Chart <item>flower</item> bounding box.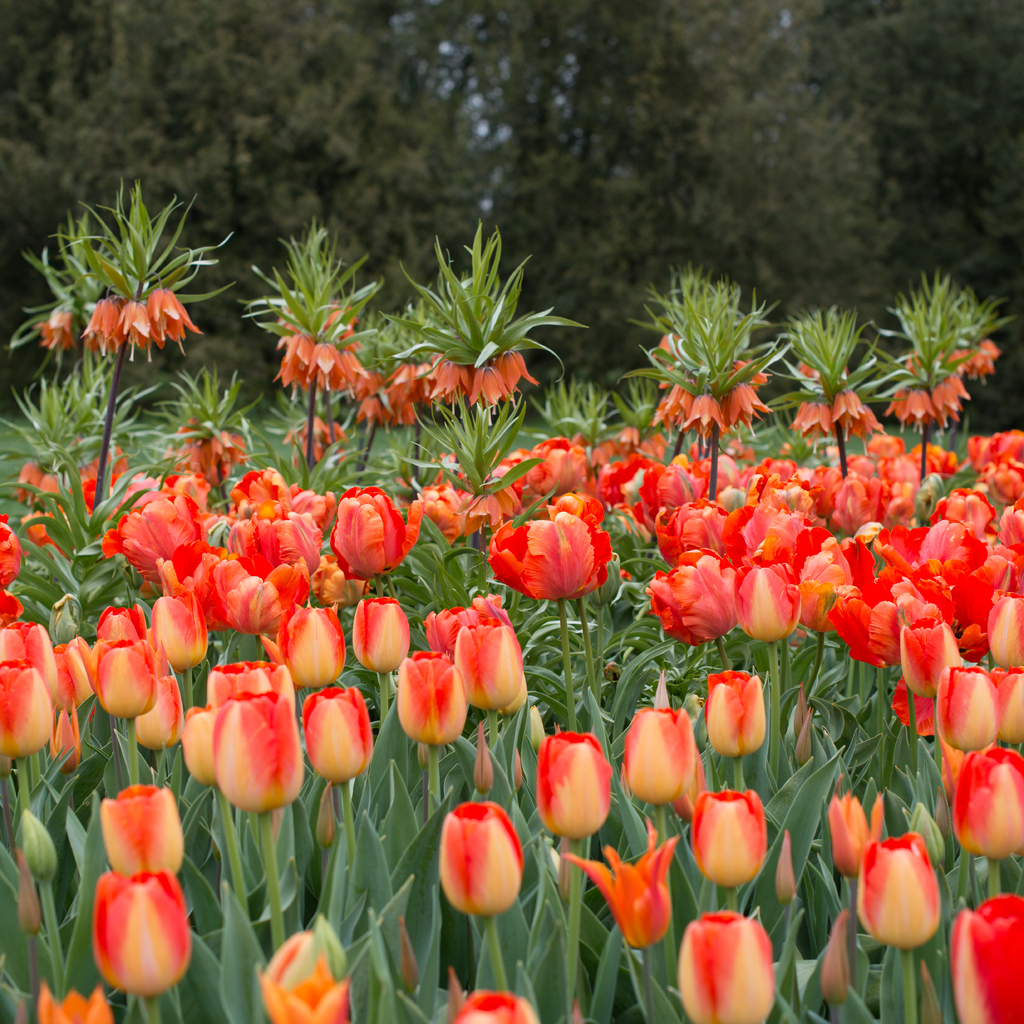
Charted: [left=198, top=682, right=301, bottom=818].
